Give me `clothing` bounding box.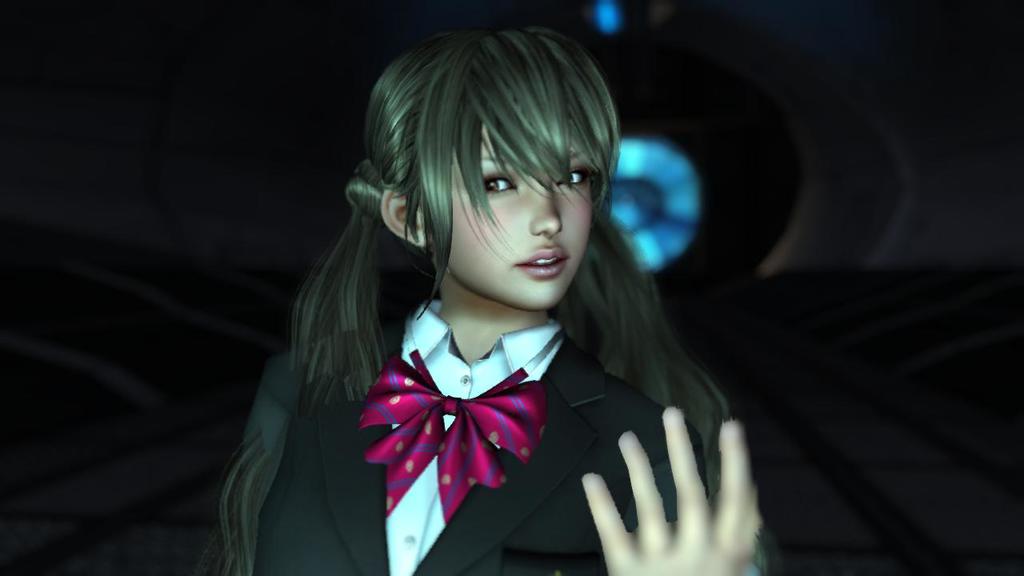
detection(311, 231, 700, 568).
